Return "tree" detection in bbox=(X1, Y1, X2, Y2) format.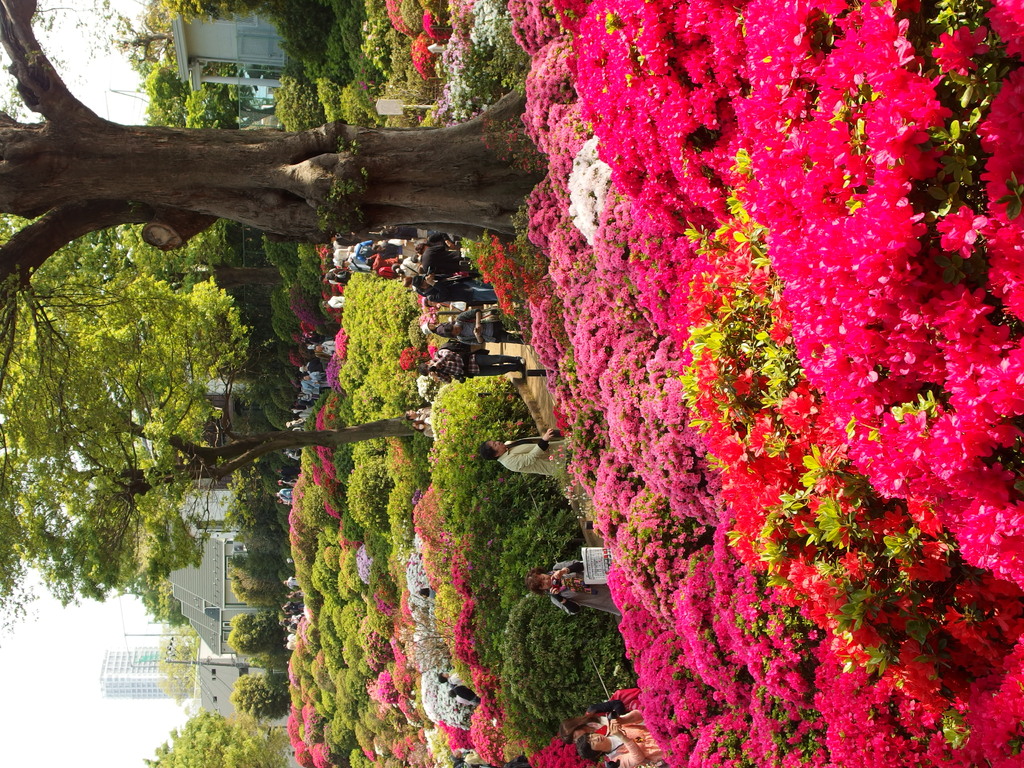
bbox=(220, 486, 292, 606).
